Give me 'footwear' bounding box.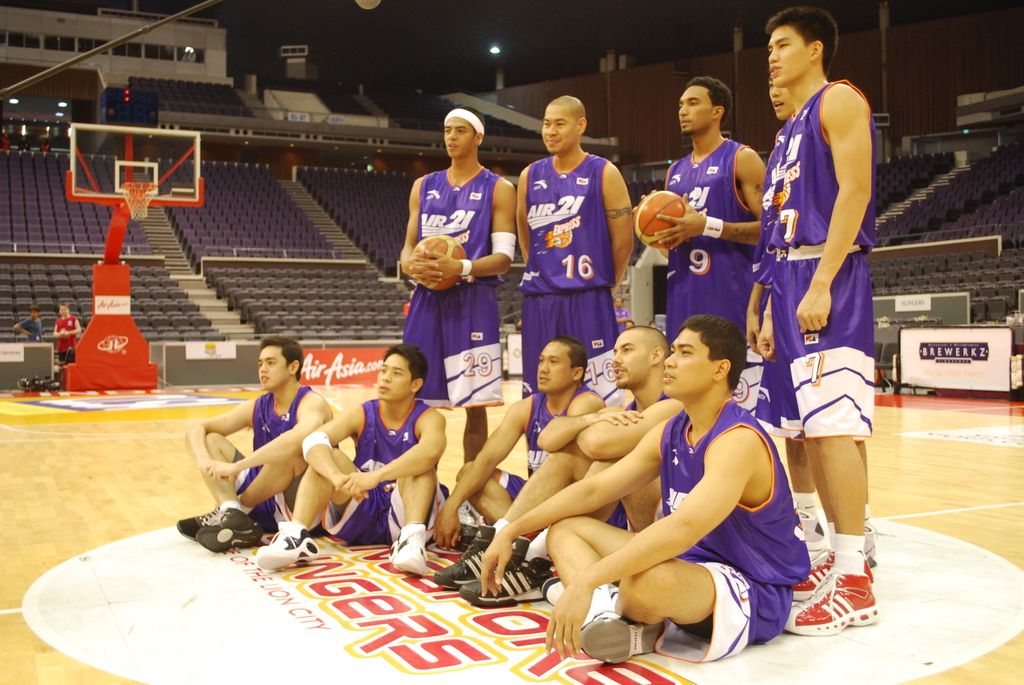
191,509,256,544.
